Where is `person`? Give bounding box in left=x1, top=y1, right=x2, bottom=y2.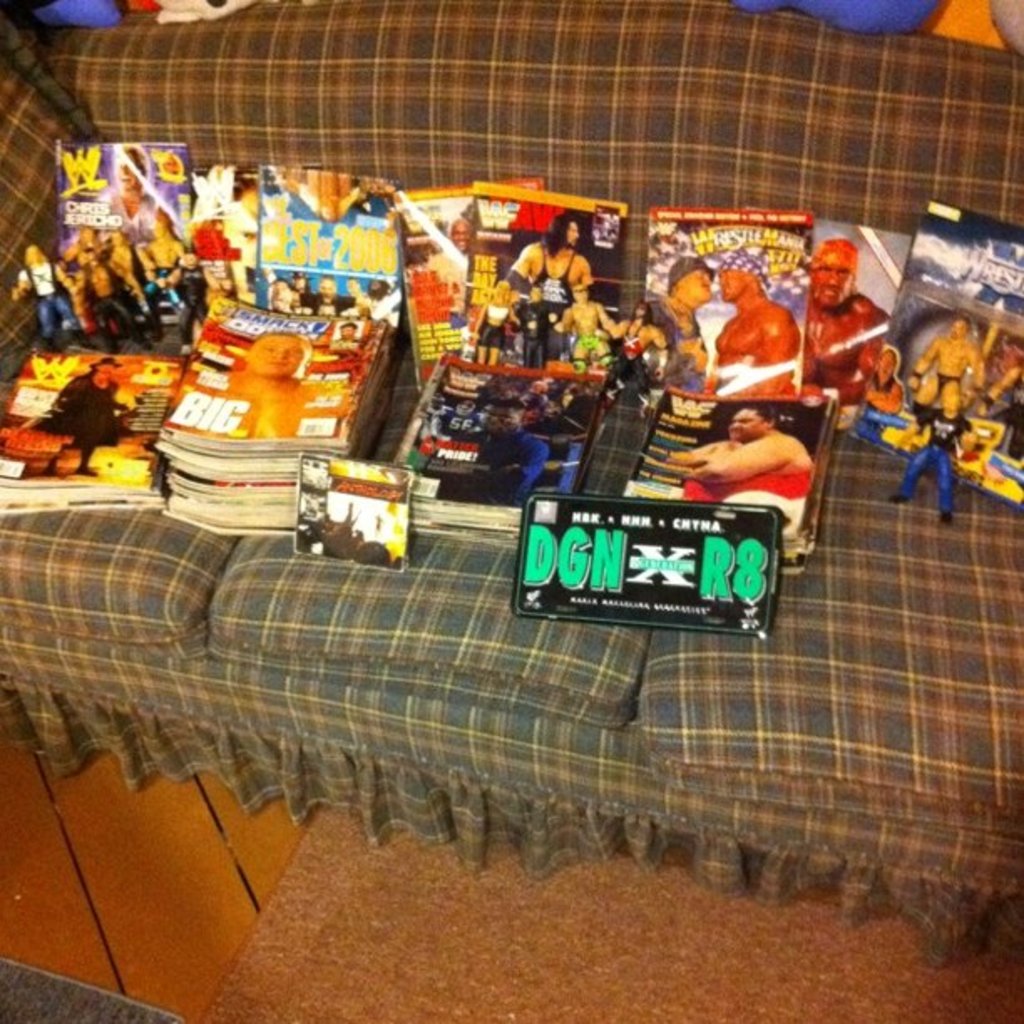
left=632, top=251, right=711, bottom=392.
